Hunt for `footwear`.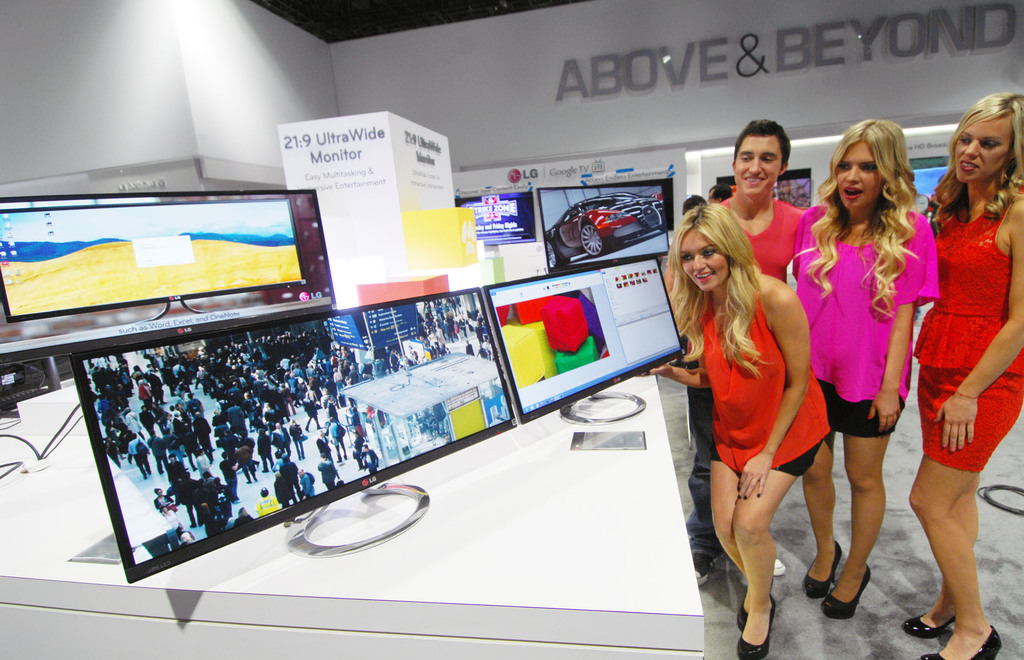
Hunted down at 902,611,961,639.
